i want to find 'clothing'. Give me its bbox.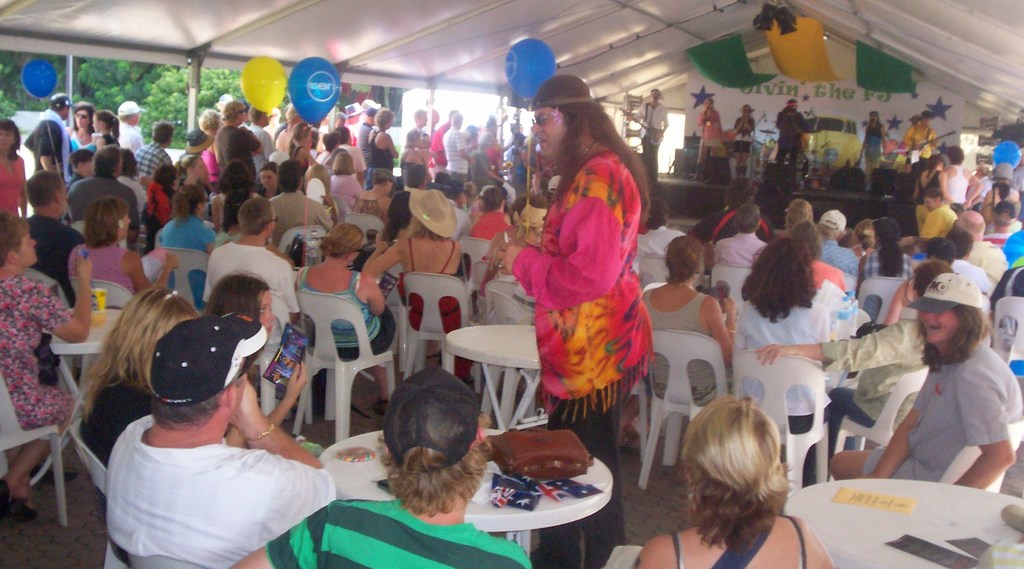
bbox=[968, 237, 1009, 283].
